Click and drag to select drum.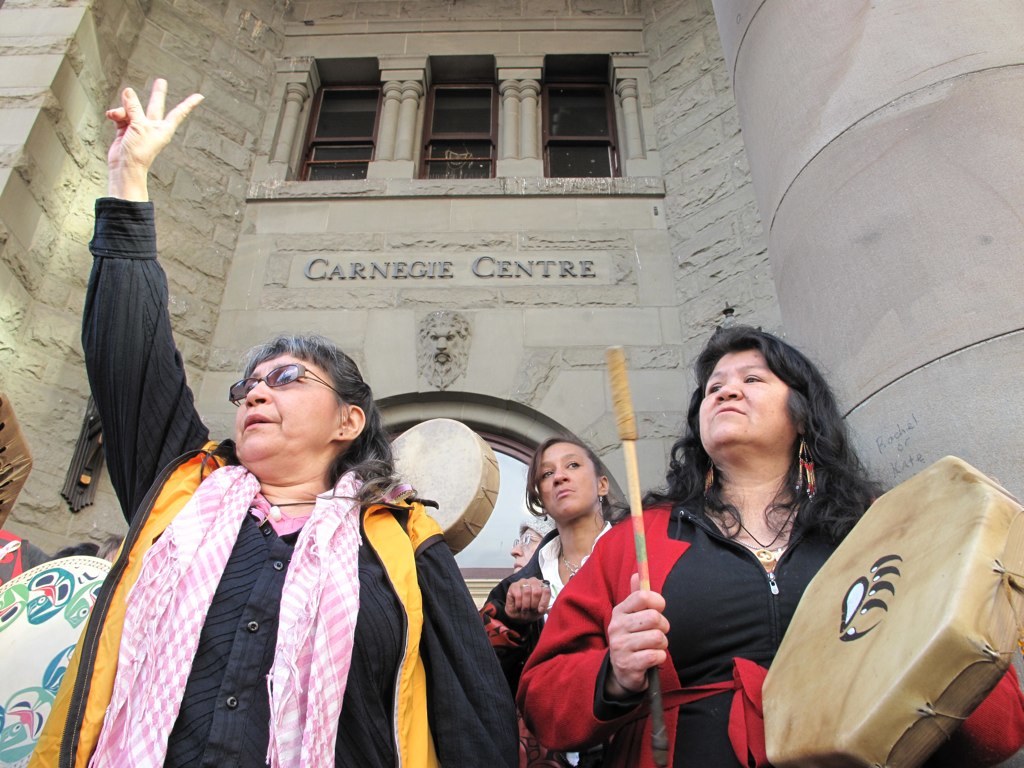
Selection: region(760, 454, 1023, 767).
